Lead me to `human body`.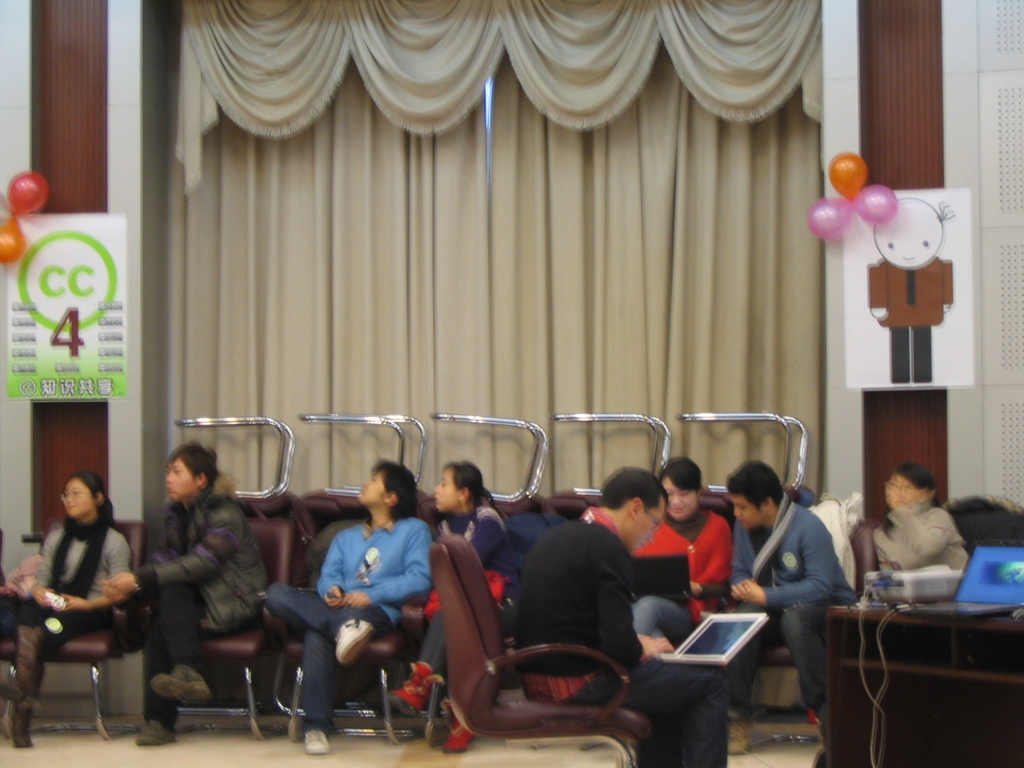
Lead to 722,463,860,739.
